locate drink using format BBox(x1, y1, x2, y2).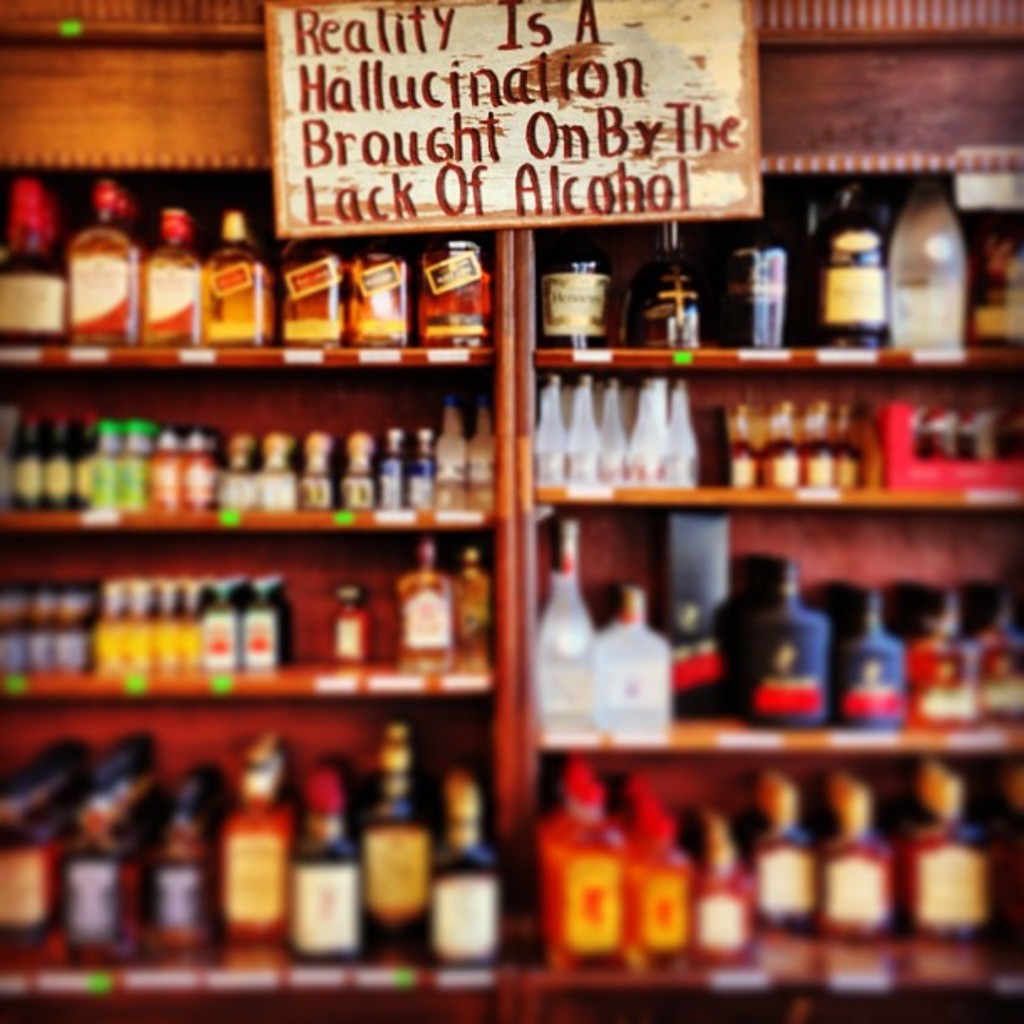
BBox(333, 591, 383, 663).
